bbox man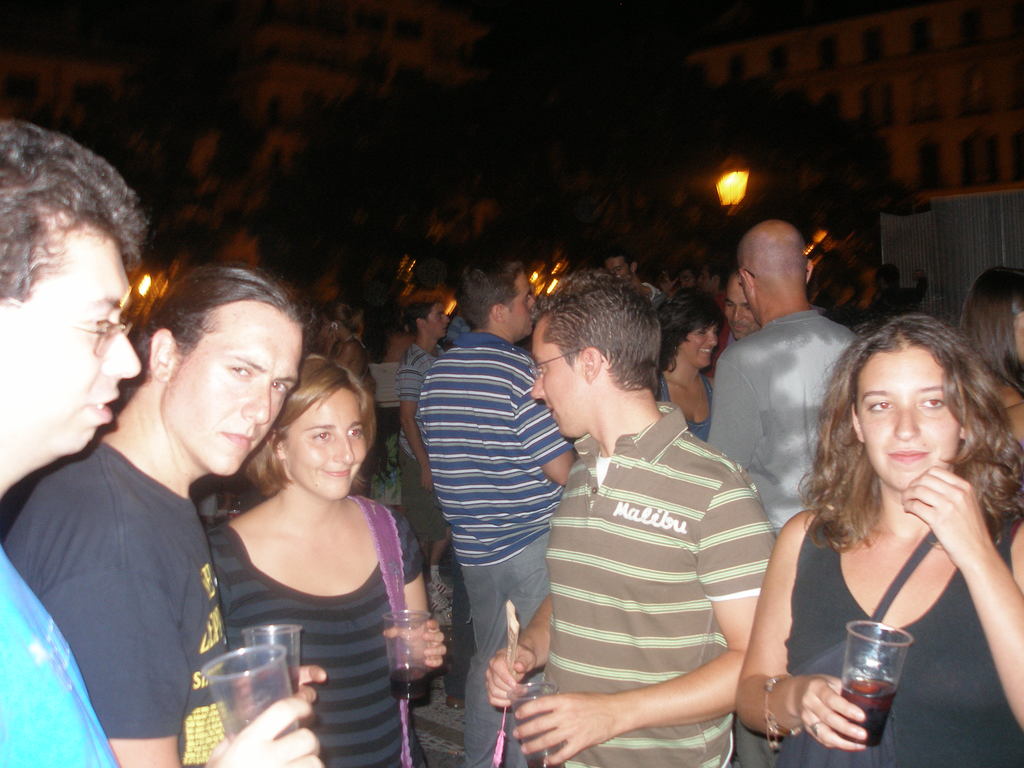
{"x1": 0, "y1": 112, "x2": 317, "y2": 767}
